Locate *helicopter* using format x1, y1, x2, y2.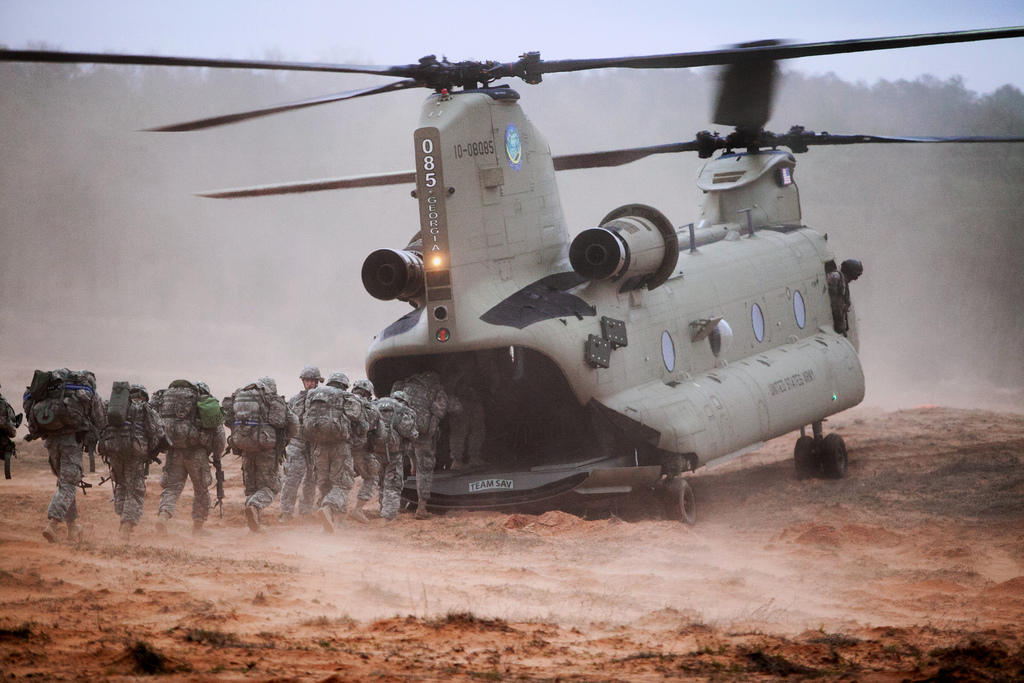
1, 22, 1023, 528.
